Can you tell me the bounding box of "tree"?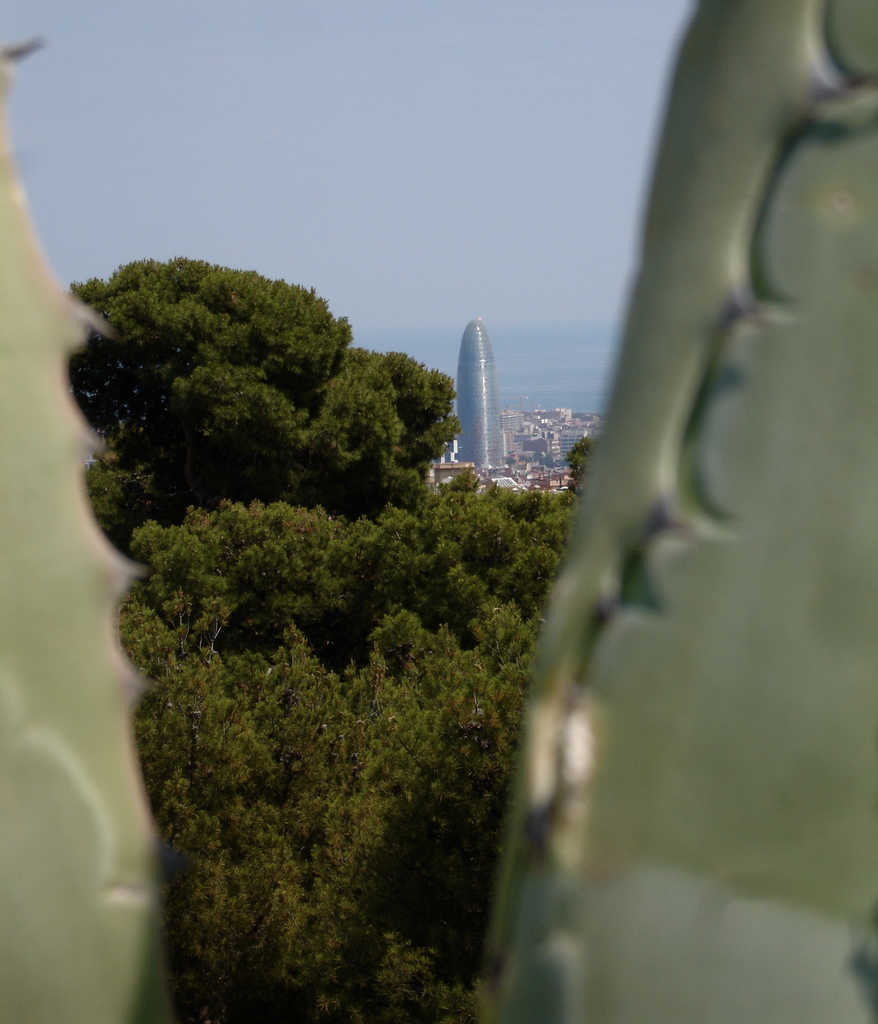
{"left": 63, "top": 247, "right": 461, "bottom": 562}.
